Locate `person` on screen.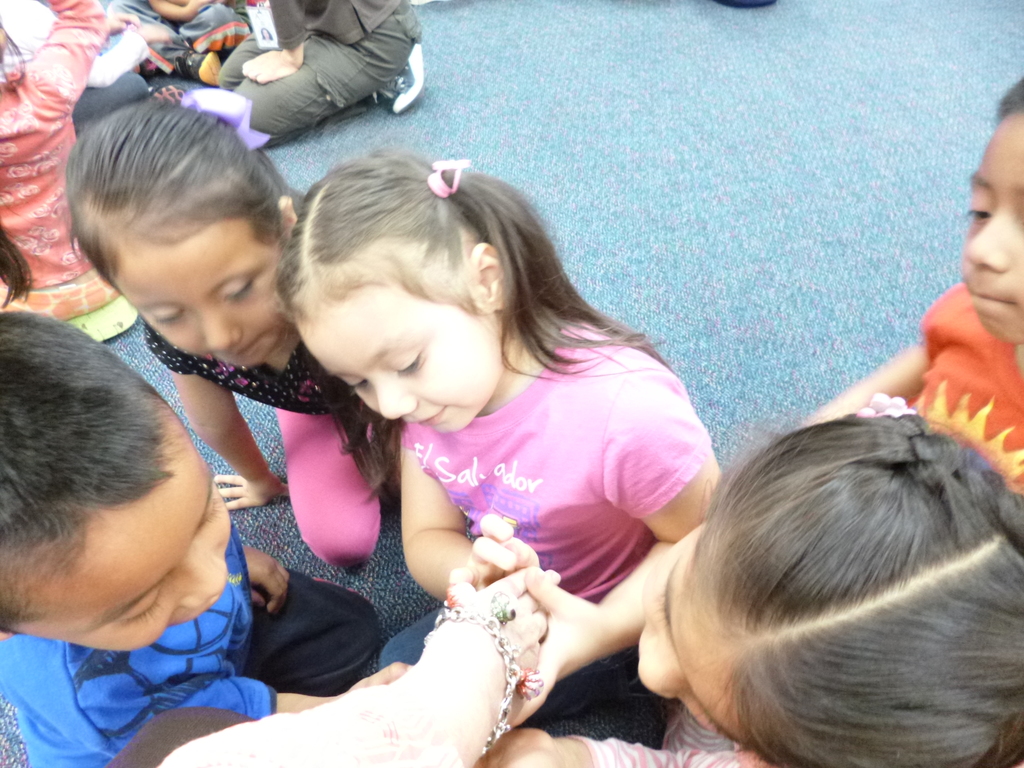
On screen at [498,396,1023,767].
